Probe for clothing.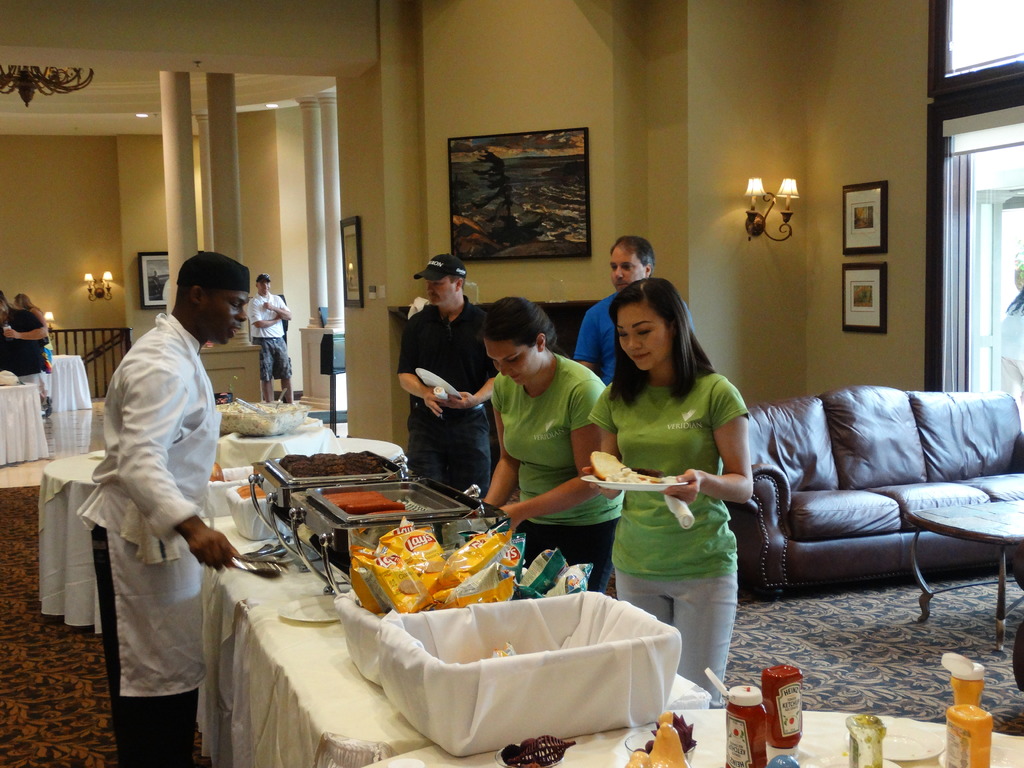
Probe result: [395, 301, 499, 497].
